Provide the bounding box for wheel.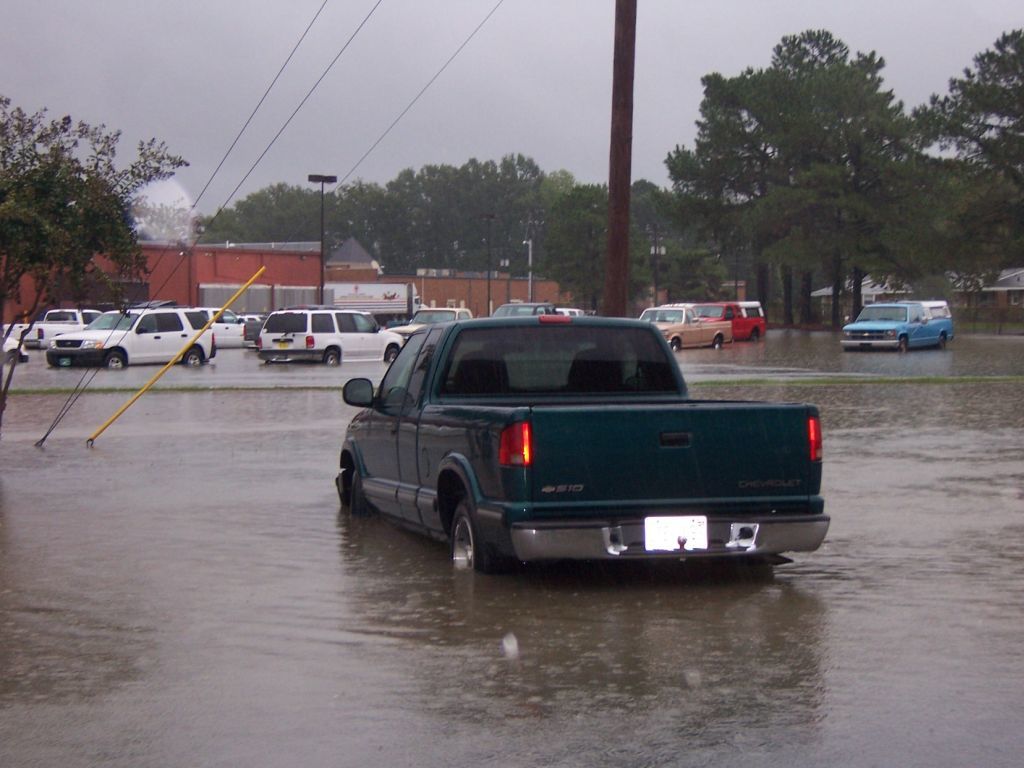
(350,471,373,522).
